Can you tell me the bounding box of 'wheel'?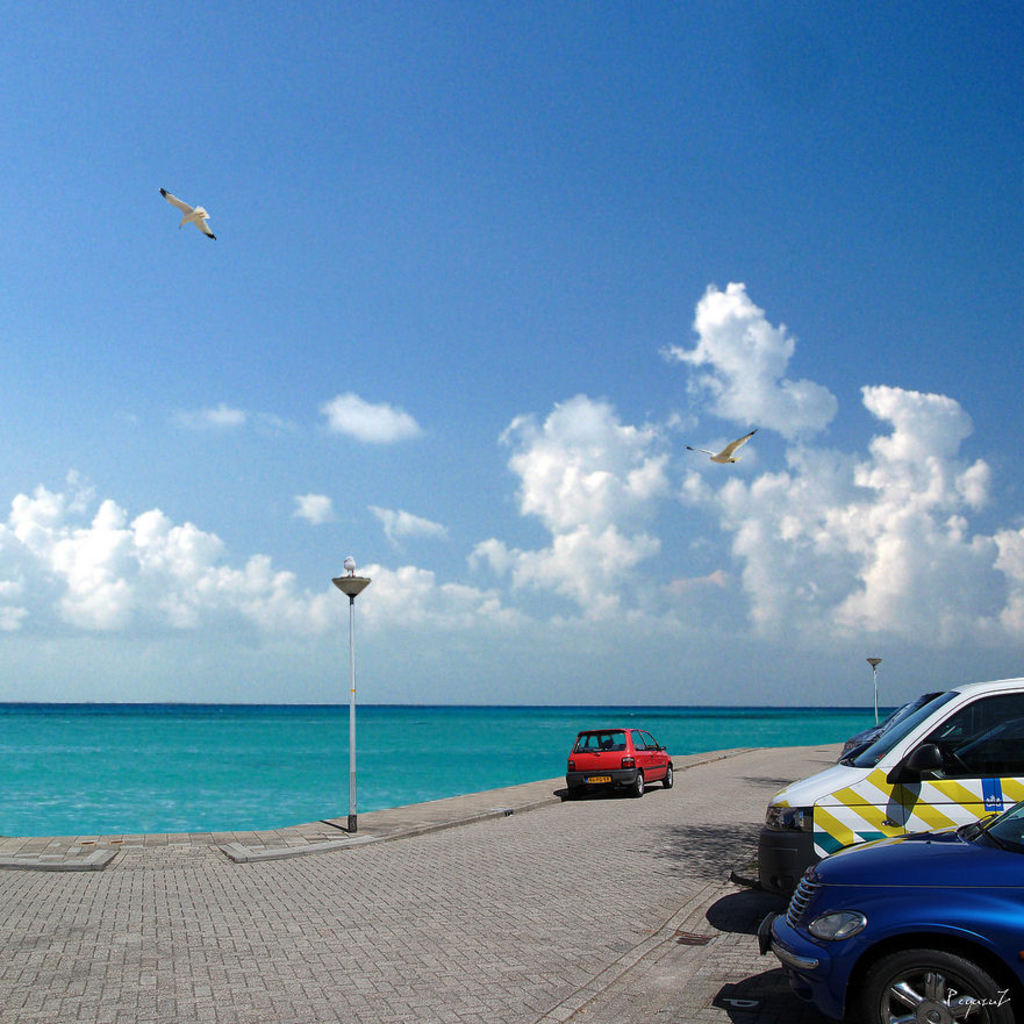
bbox(850, 944, 1002, 1023).
